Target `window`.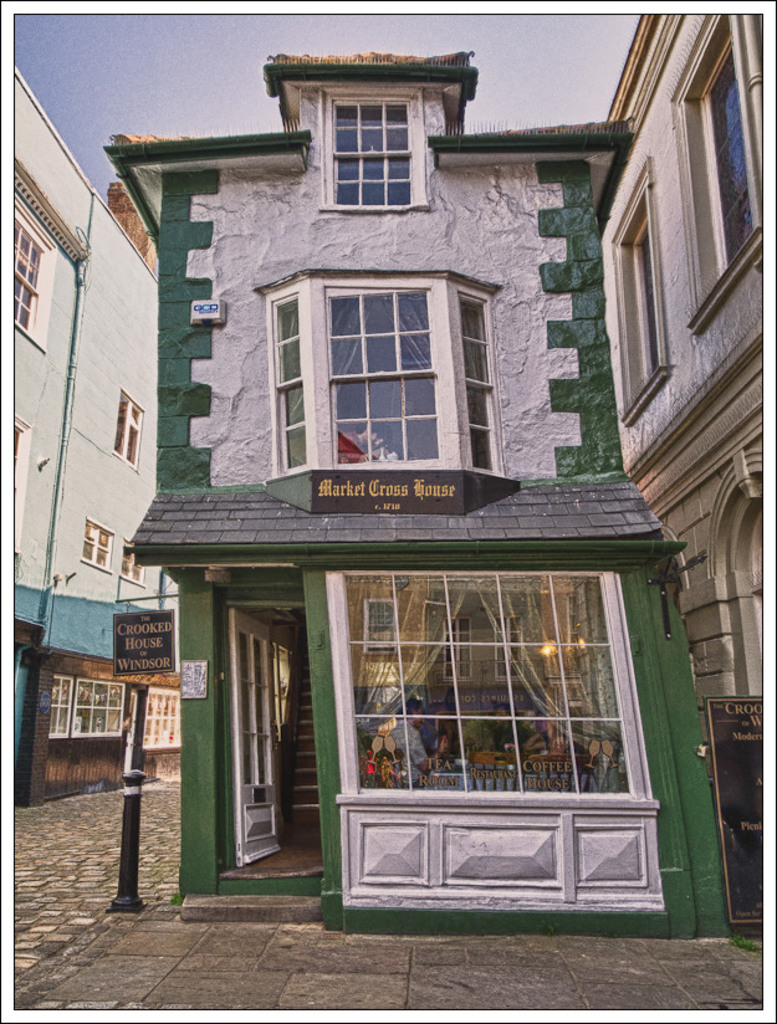
Target region: {"left": 684, "top": 12, "right": 761, "bottom": 268}.
